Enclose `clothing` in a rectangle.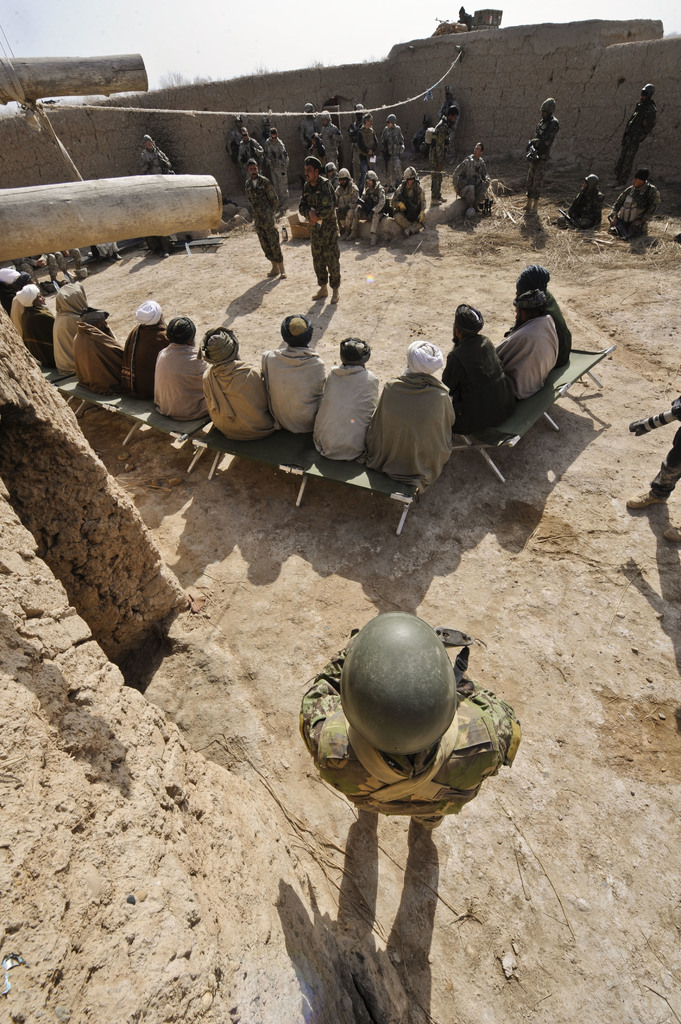
bbox=[113, 326, 171, 395].
